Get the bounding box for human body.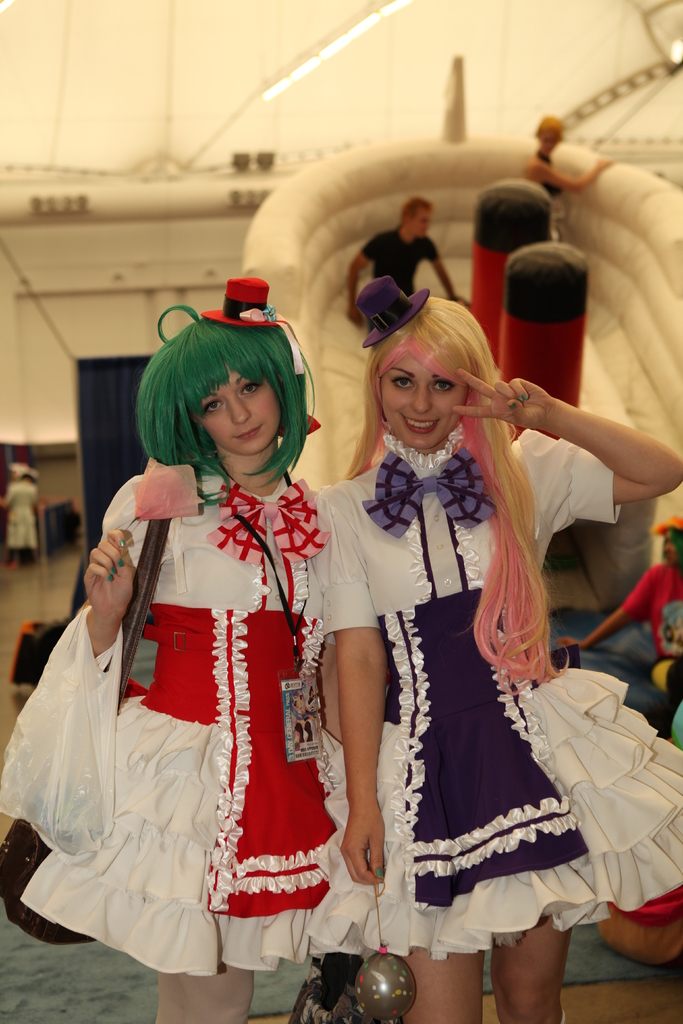
bbox=(347, 228, 472, 352).
